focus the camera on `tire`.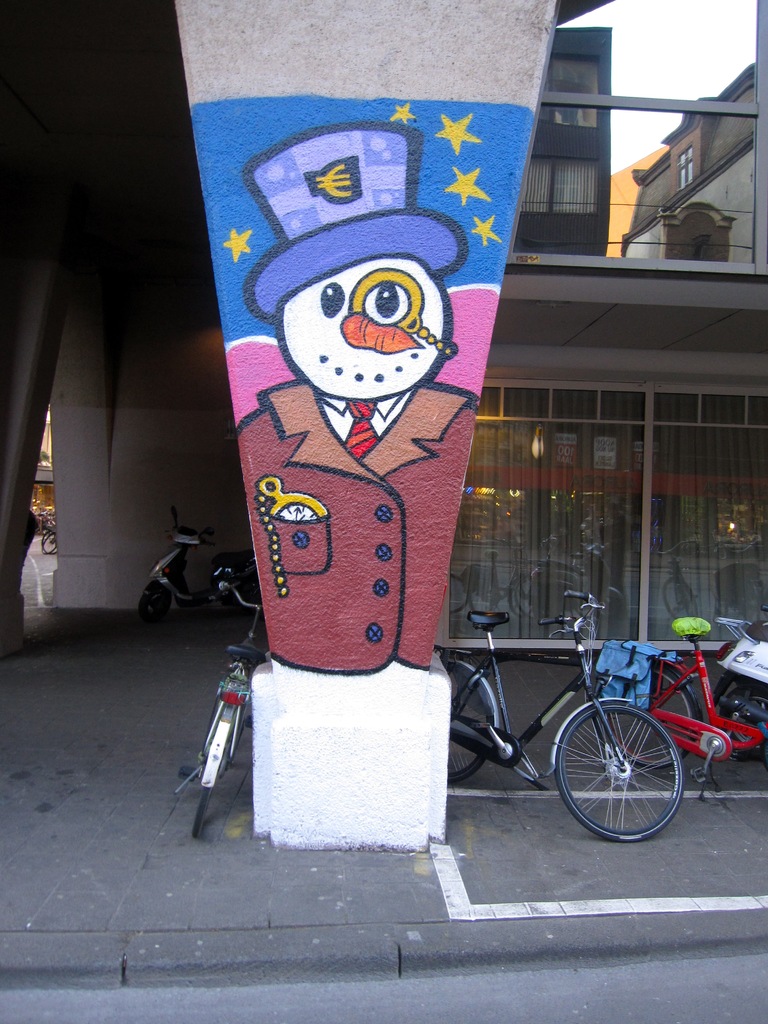
Focus region: Rect(136, 584, 167, 627).
